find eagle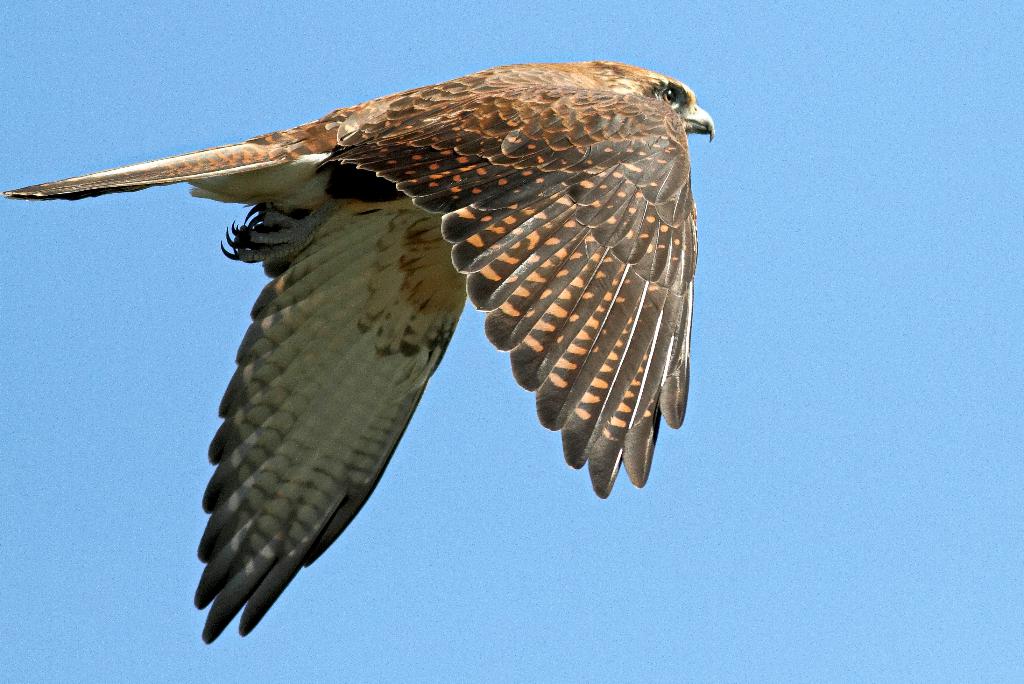
(0, 55, 724, 648)
